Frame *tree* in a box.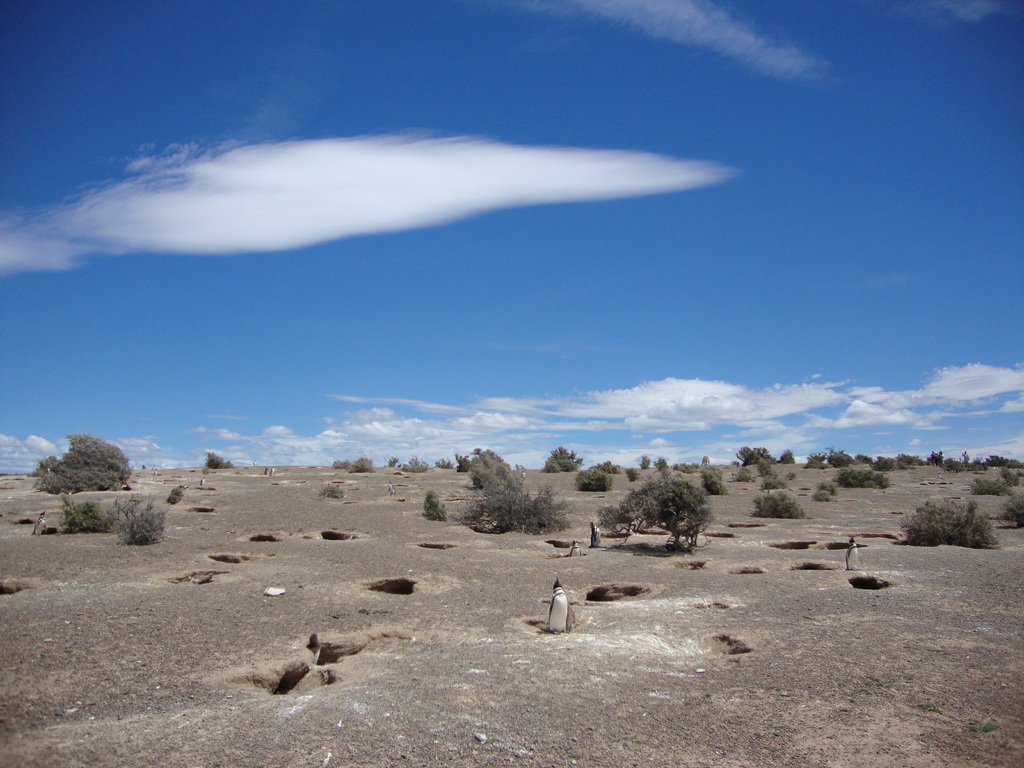
Rect(576, 458, 614, 493).
